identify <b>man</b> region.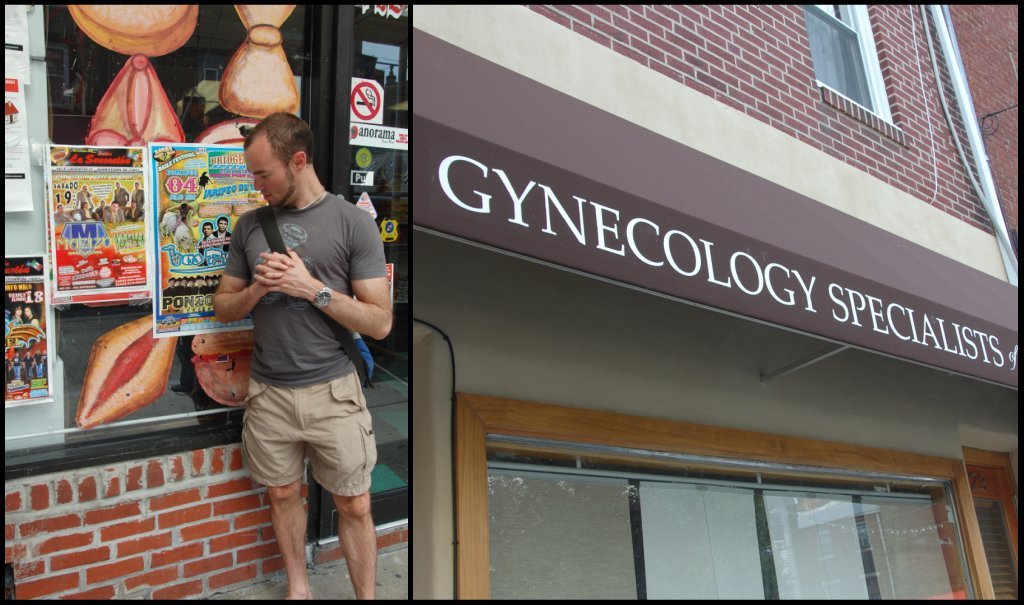
Region: l=114, t=182, r=130, b=204.
